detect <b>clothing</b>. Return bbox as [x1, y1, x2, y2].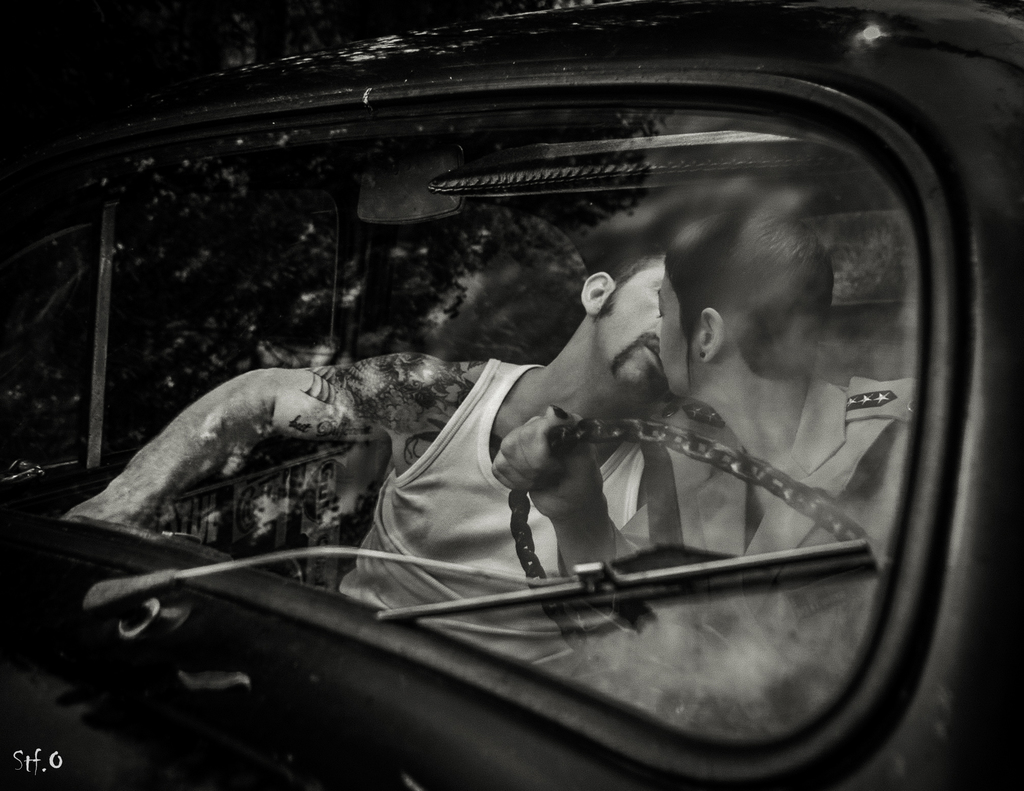
[540, 378, 920, 747].
